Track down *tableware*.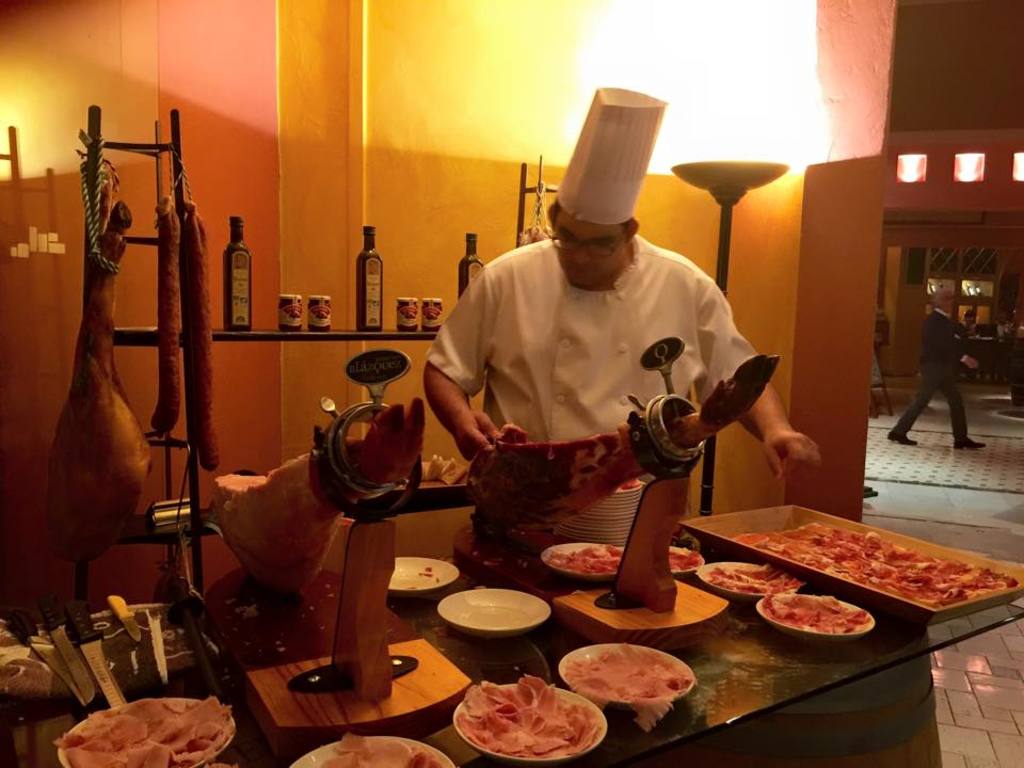
Tracked to [391,556,458,592].
